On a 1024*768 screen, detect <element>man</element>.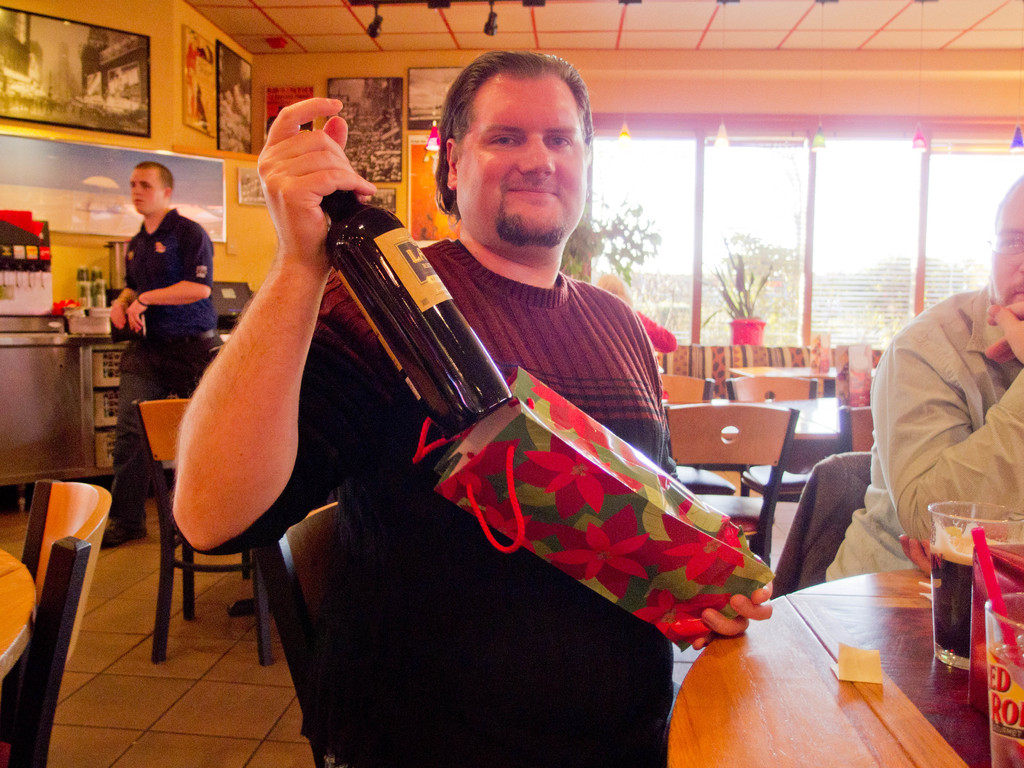
box(97, 161, 225, 550).
